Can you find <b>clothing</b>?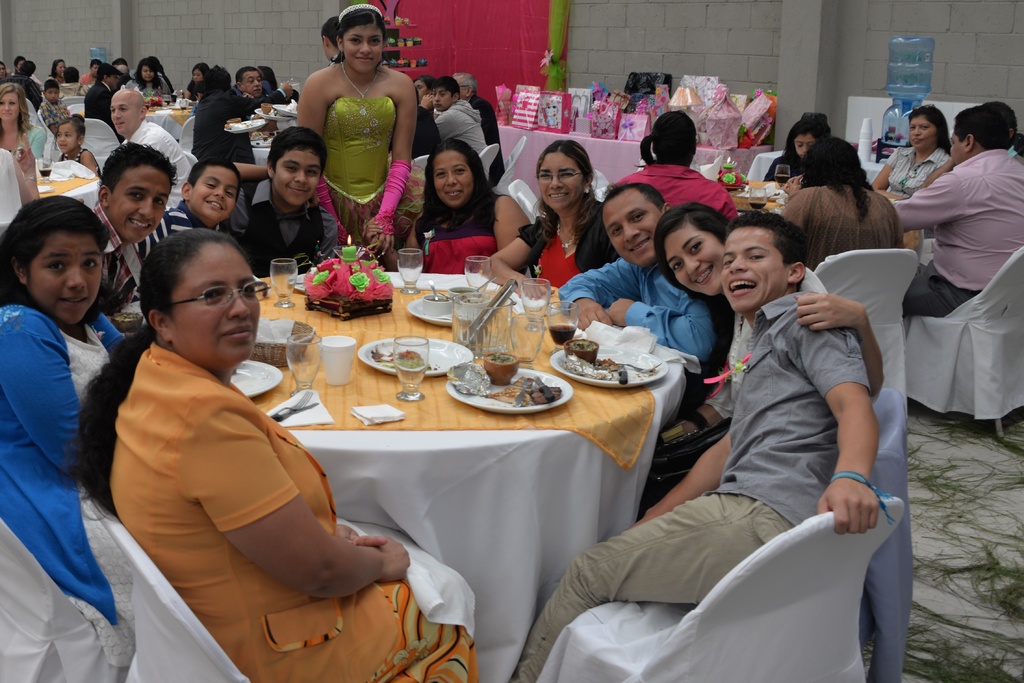
Yes, bounding box: 512/294/872/682.
